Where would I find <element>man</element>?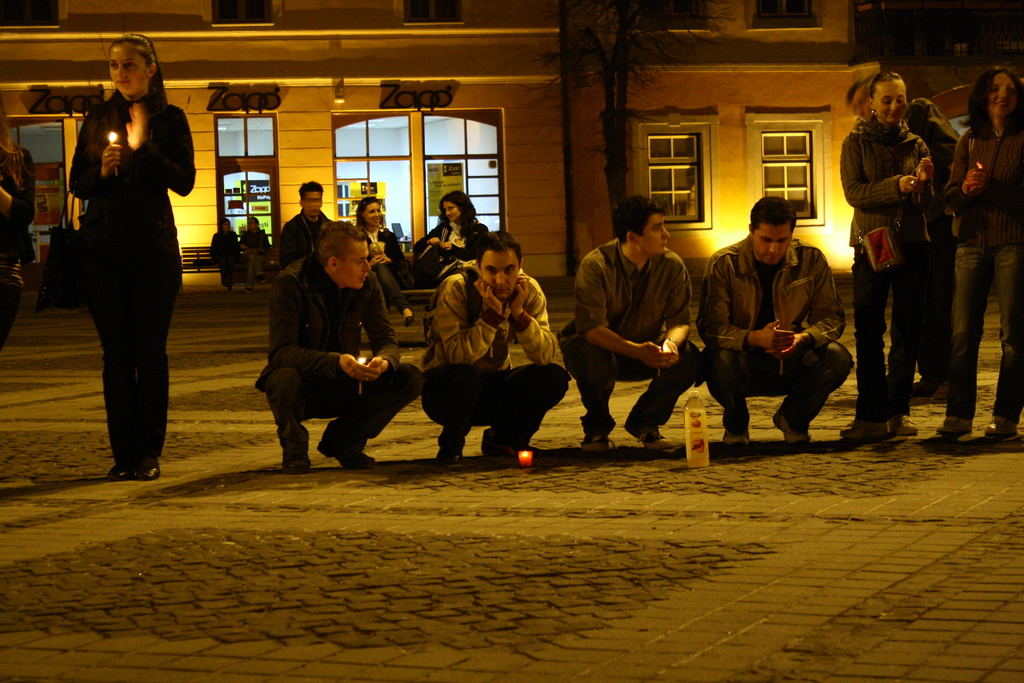
At [421, 232, 577, 473].
